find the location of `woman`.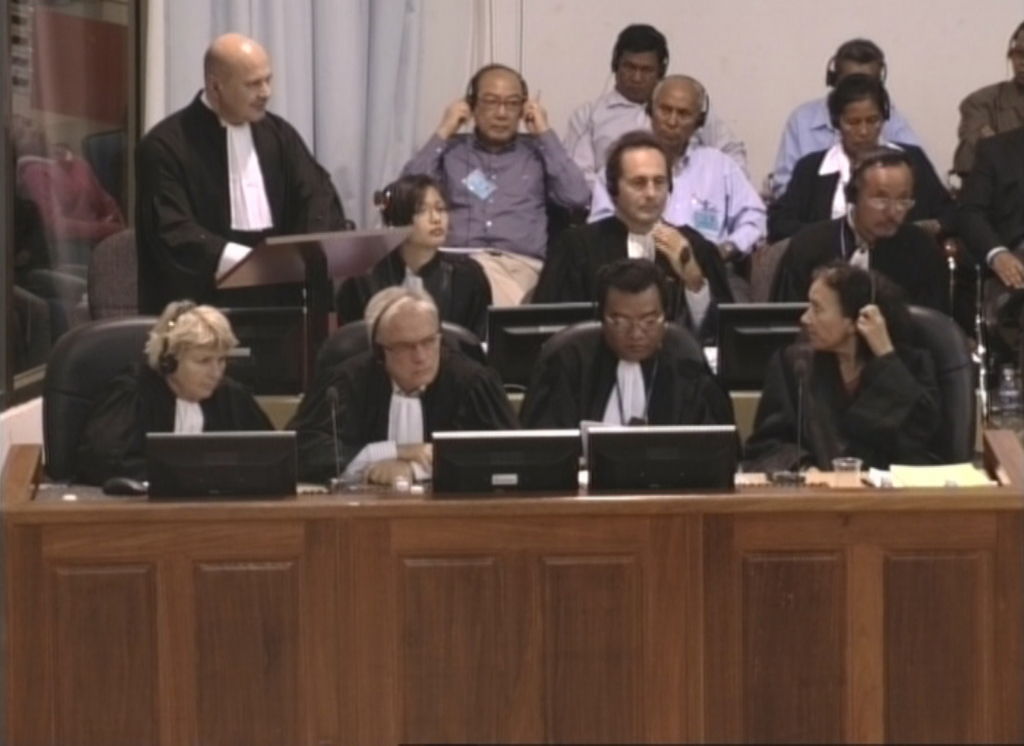
Location: 770/74/959/239.
